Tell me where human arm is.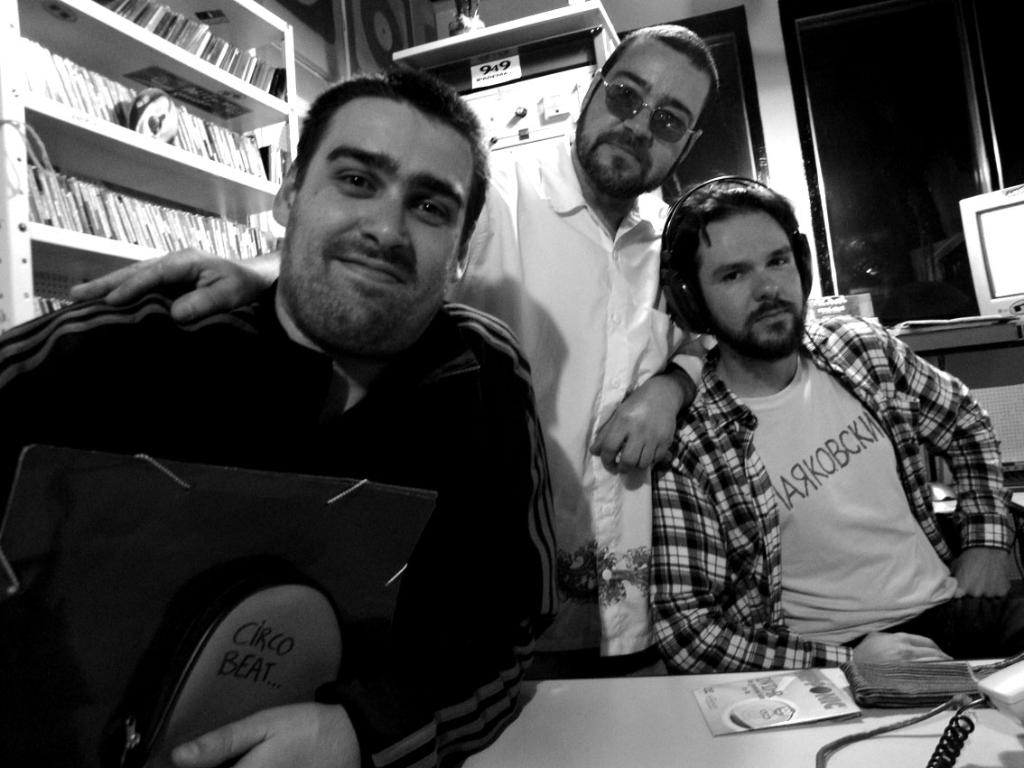
human arm is at locate(858, 316, 1019, 604).
